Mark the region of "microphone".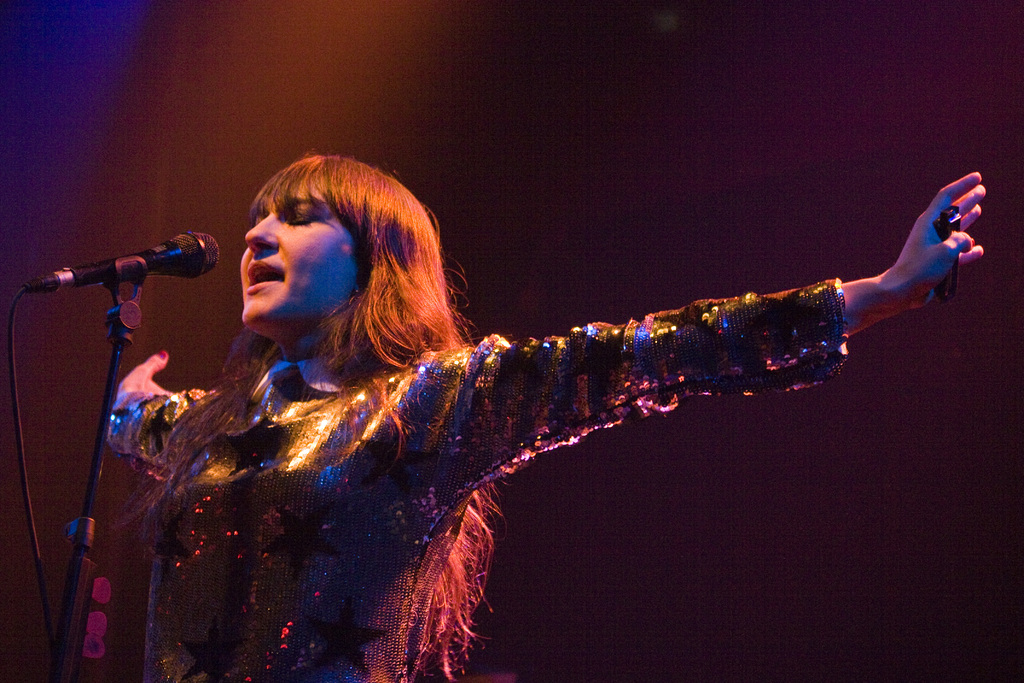
Region: 25,226,225,296.
